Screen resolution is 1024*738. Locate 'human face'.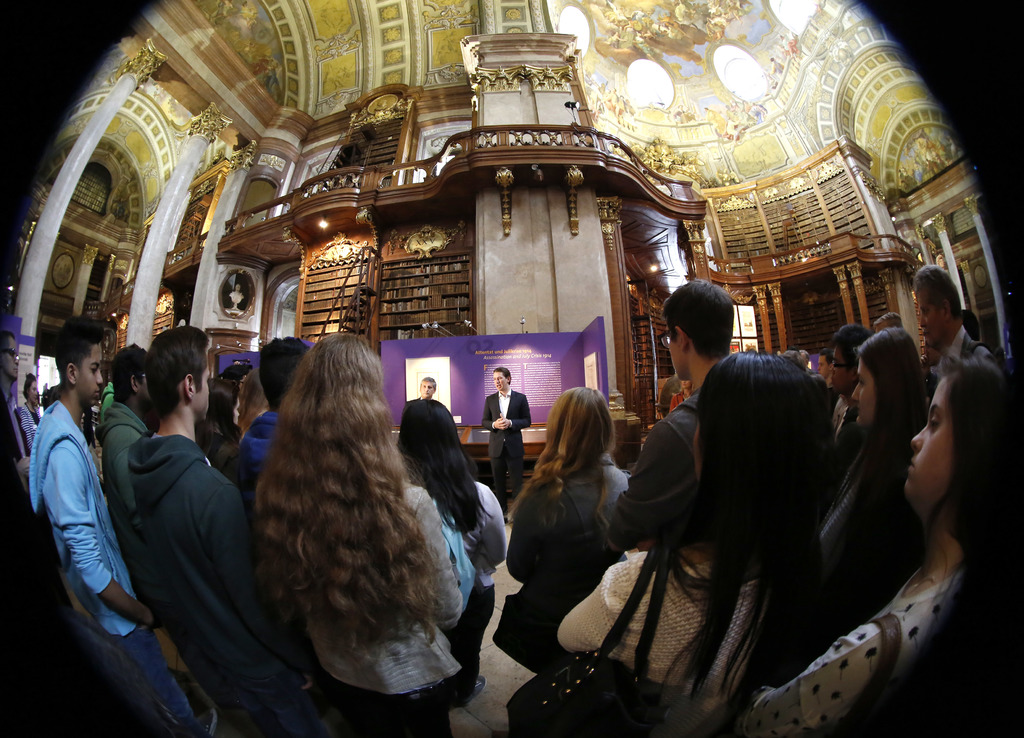
<box>73,344,102,406</box>.
